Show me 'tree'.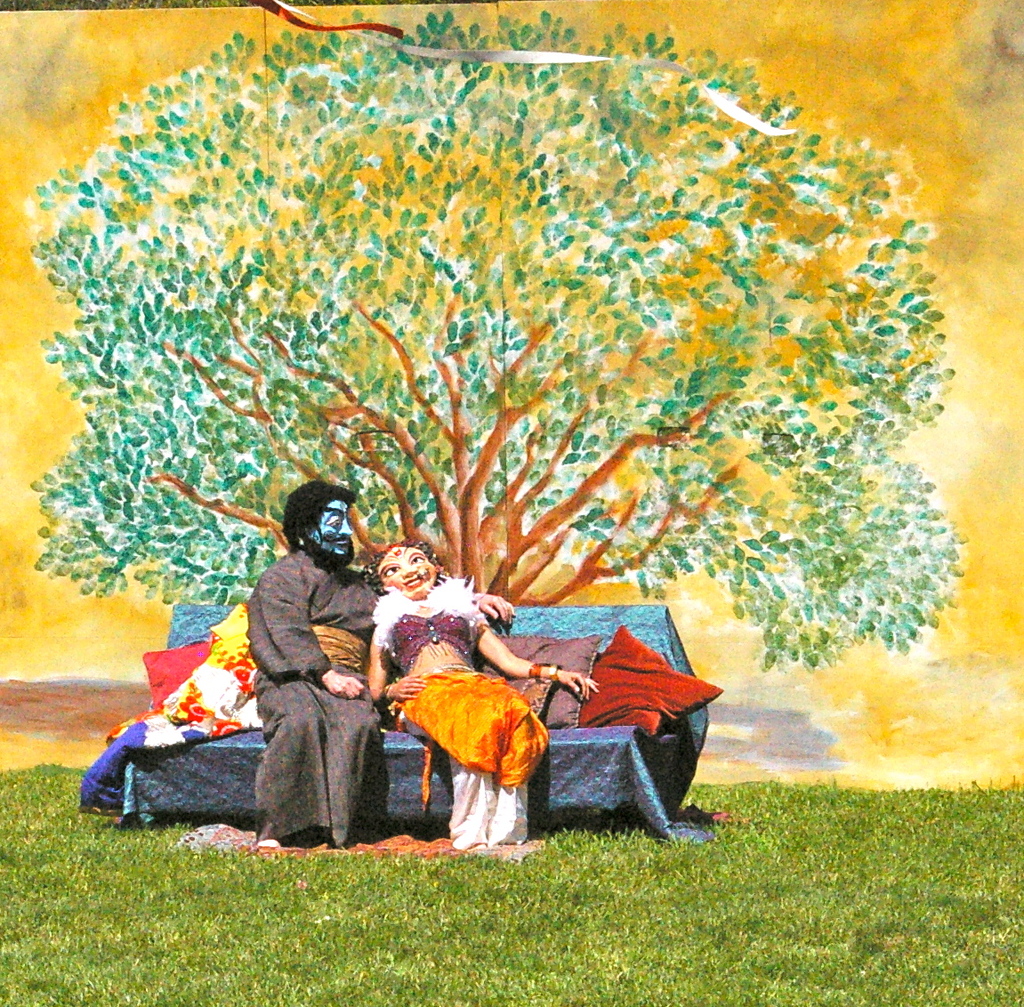
'tree' is here: [x1=28, y1=41, x2=987, y2=674].
